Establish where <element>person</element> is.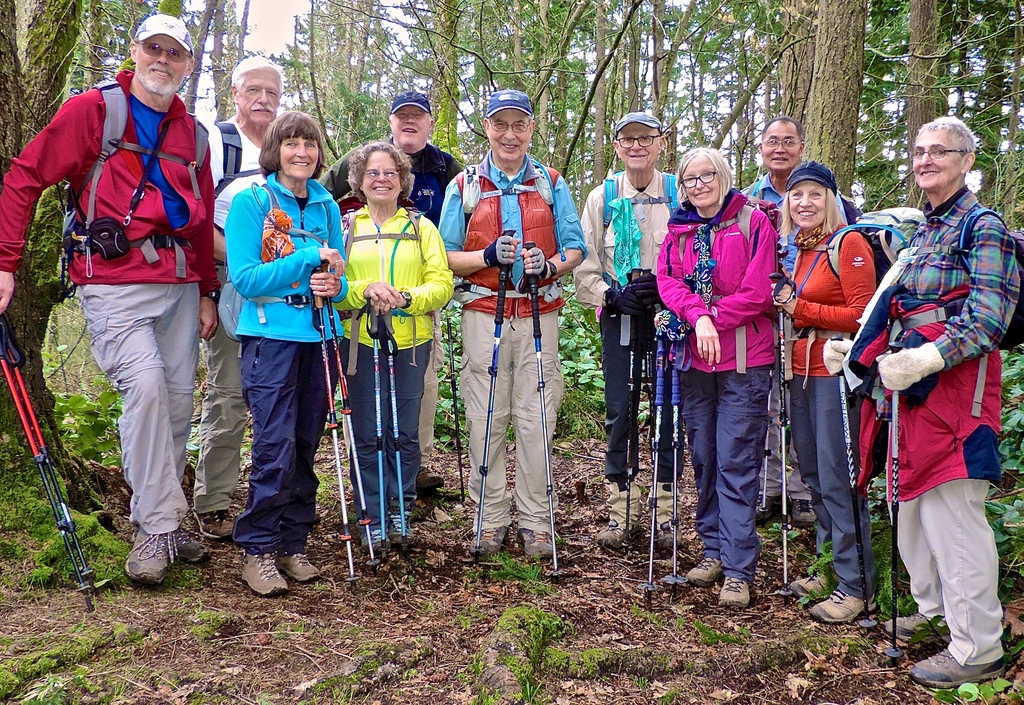
Established at (left=561, top=110, right=676, bottom=559).
